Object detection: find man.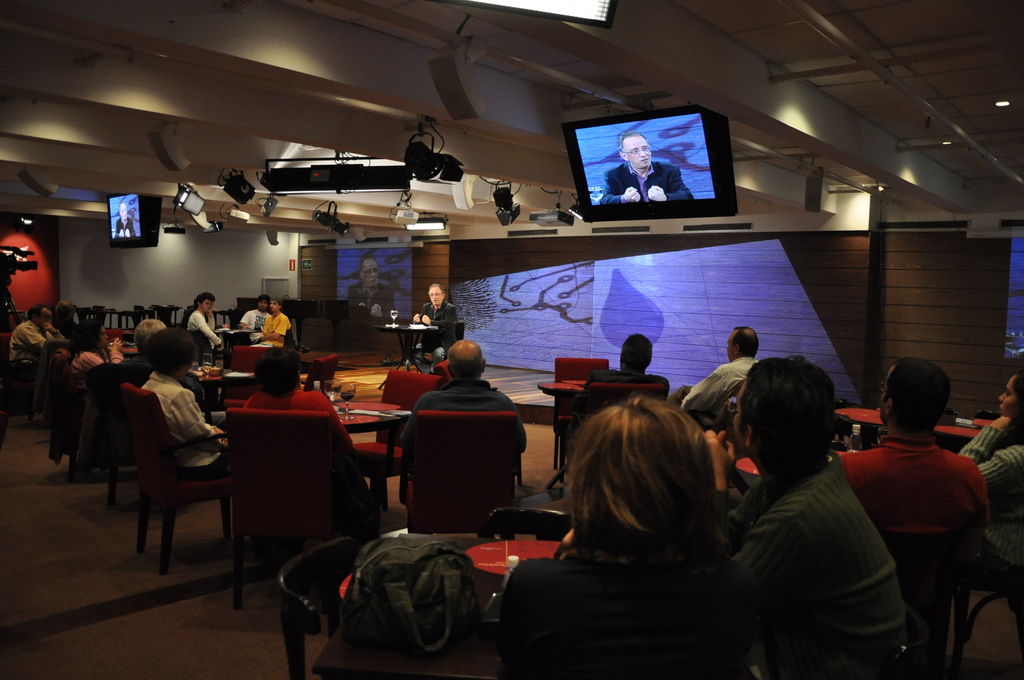
(left=402, top=340, right=528, bottom=451).
